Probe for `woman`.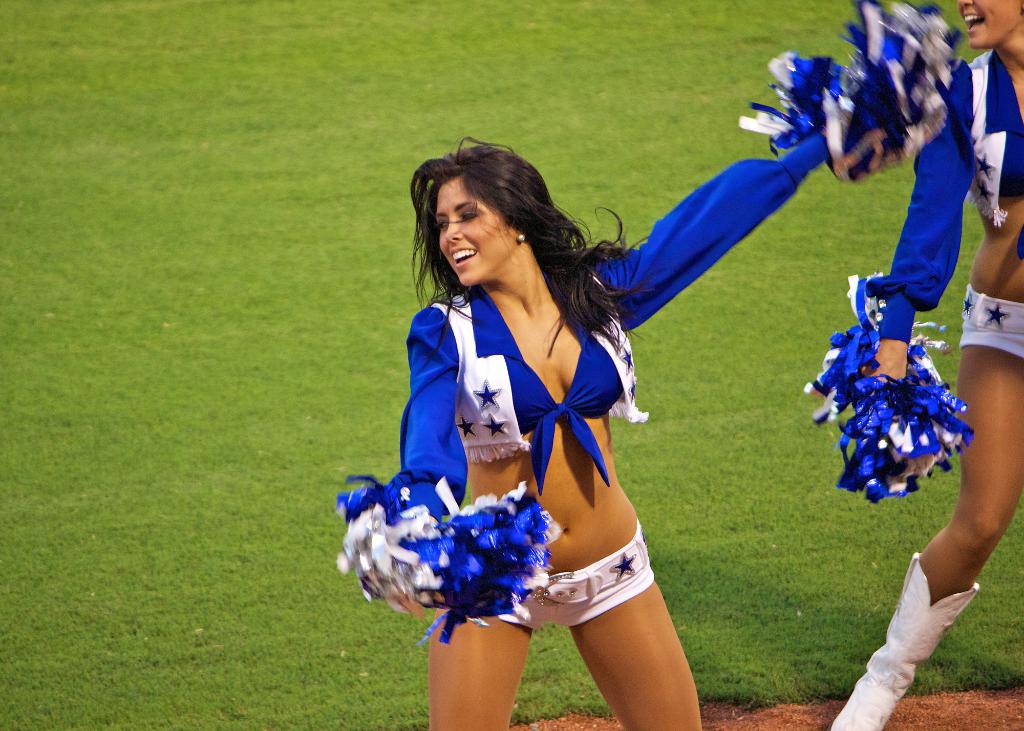
Probe result: pyautogui.locateOnScreen(826, 0, 1023, 730).
